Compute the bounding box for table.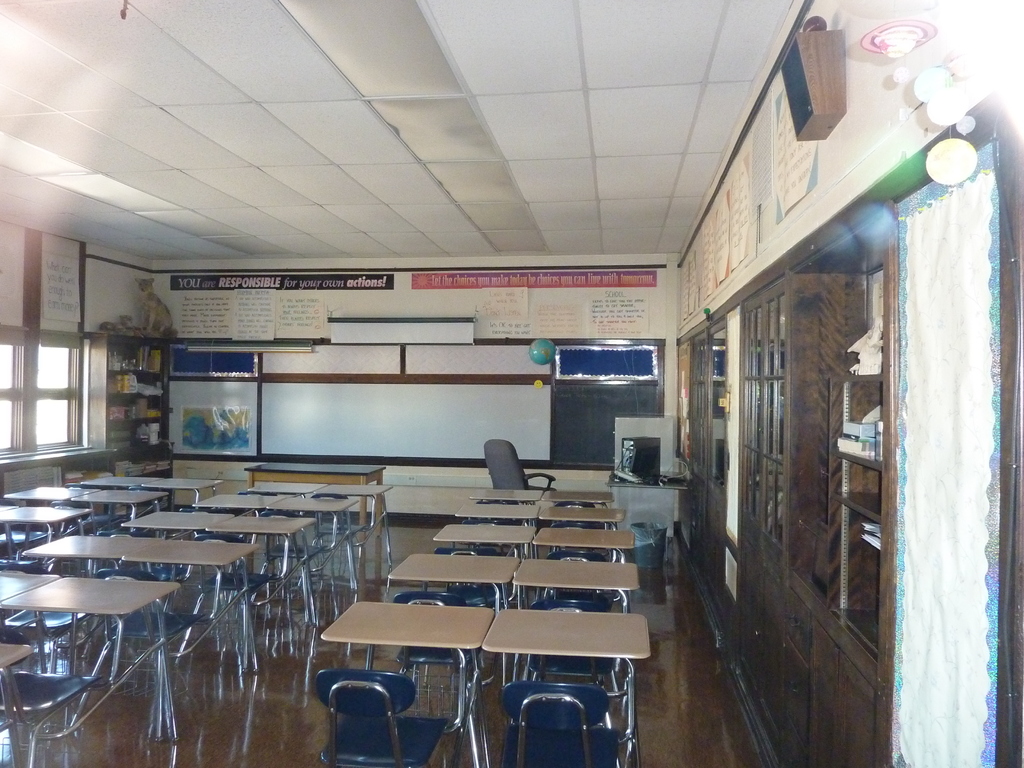
Rect(512, 560, 635, 695).
